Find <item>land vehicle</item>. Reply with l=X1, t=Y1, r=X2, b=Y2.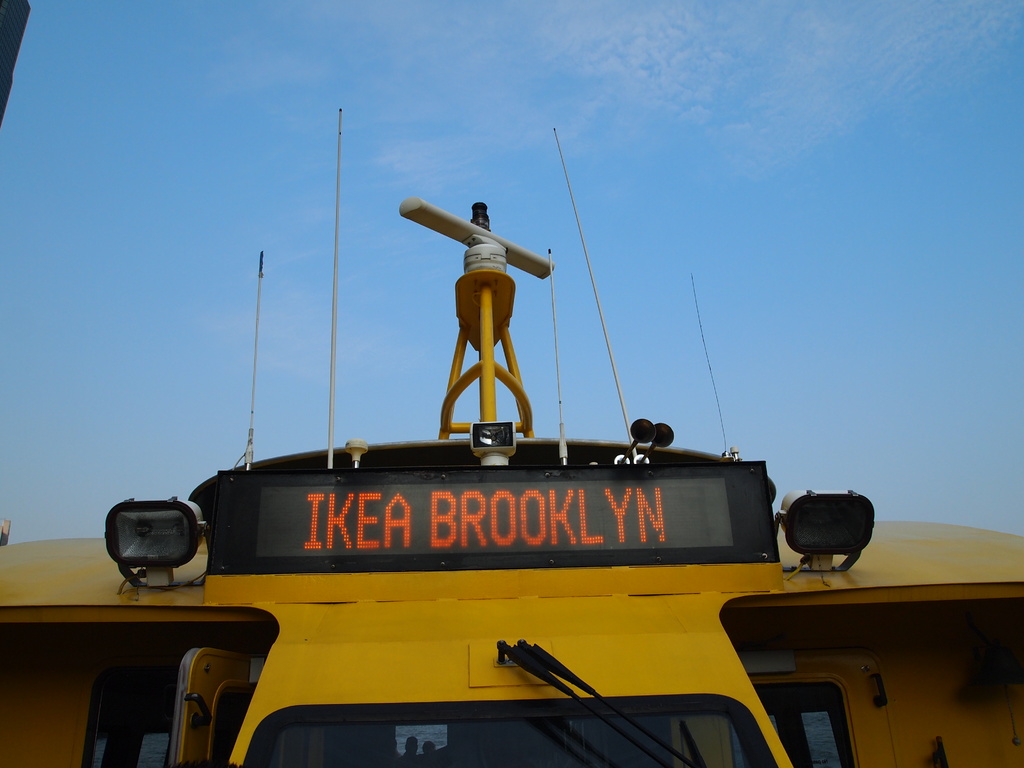
l=0, t=110, r=1023, b=767.
